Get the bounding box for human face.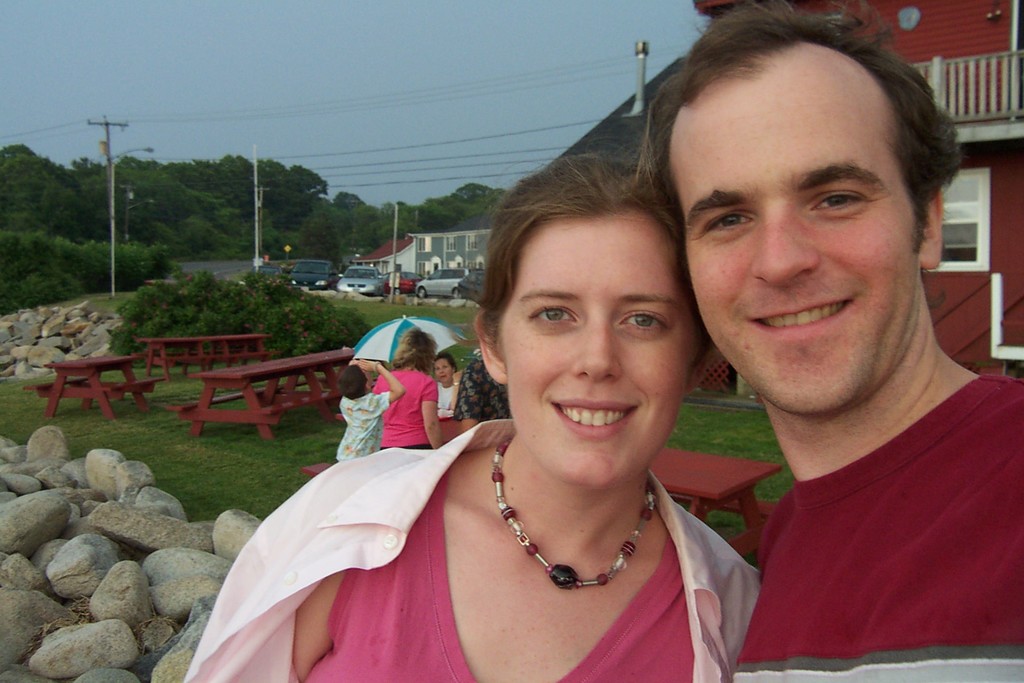
[671, 46, 919, 413].
